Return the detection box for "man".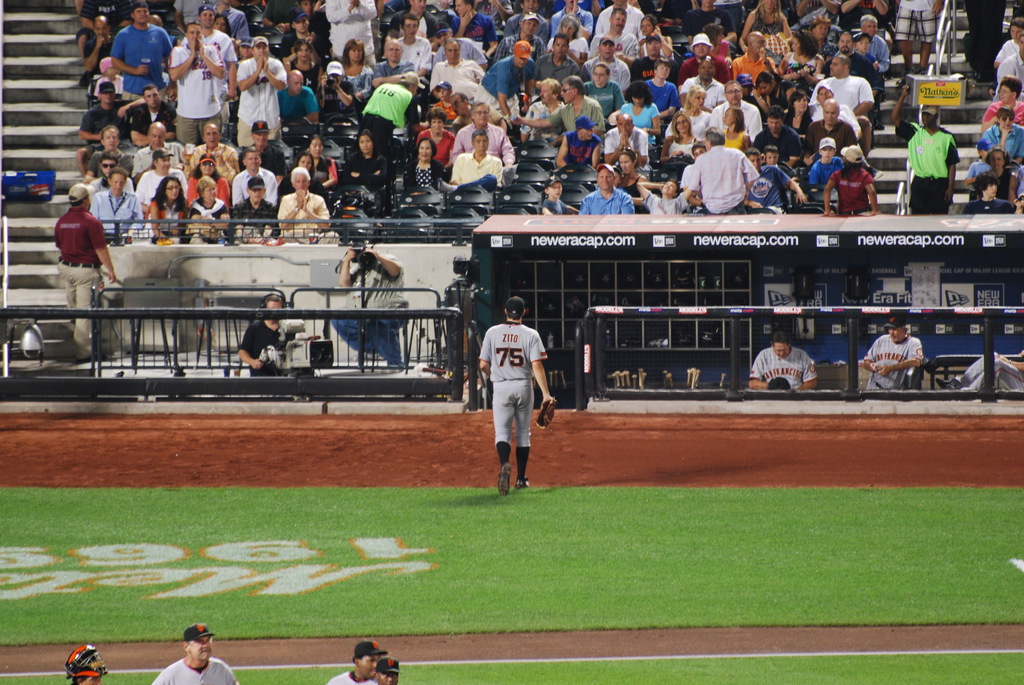
472 0 515 27.
